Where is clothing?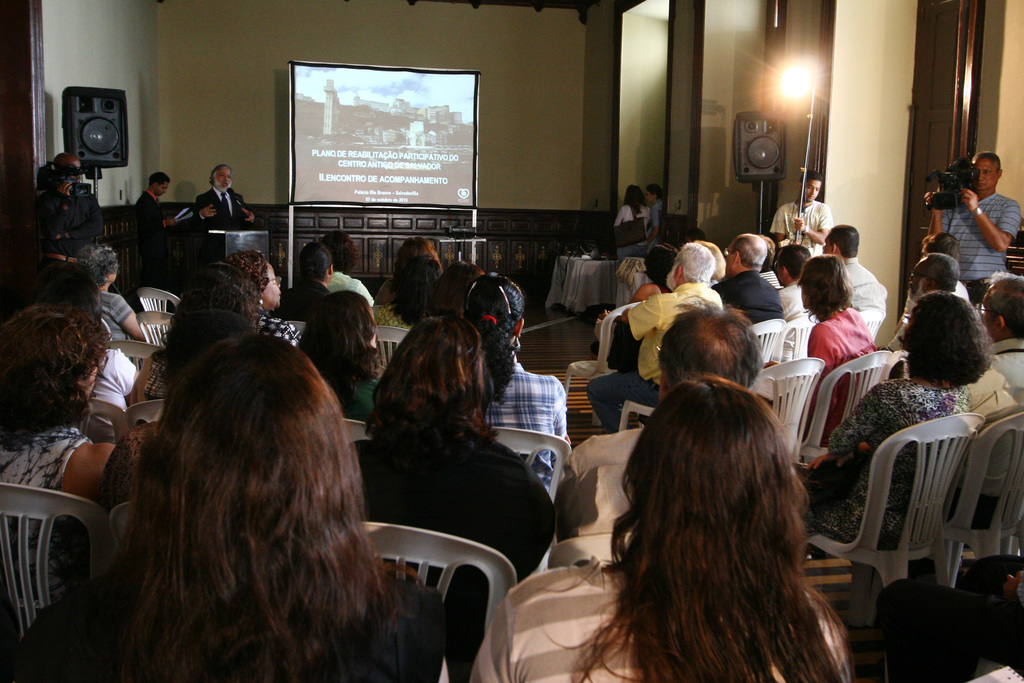
<bbox>965, 373, 1015, 532</bbox>.
